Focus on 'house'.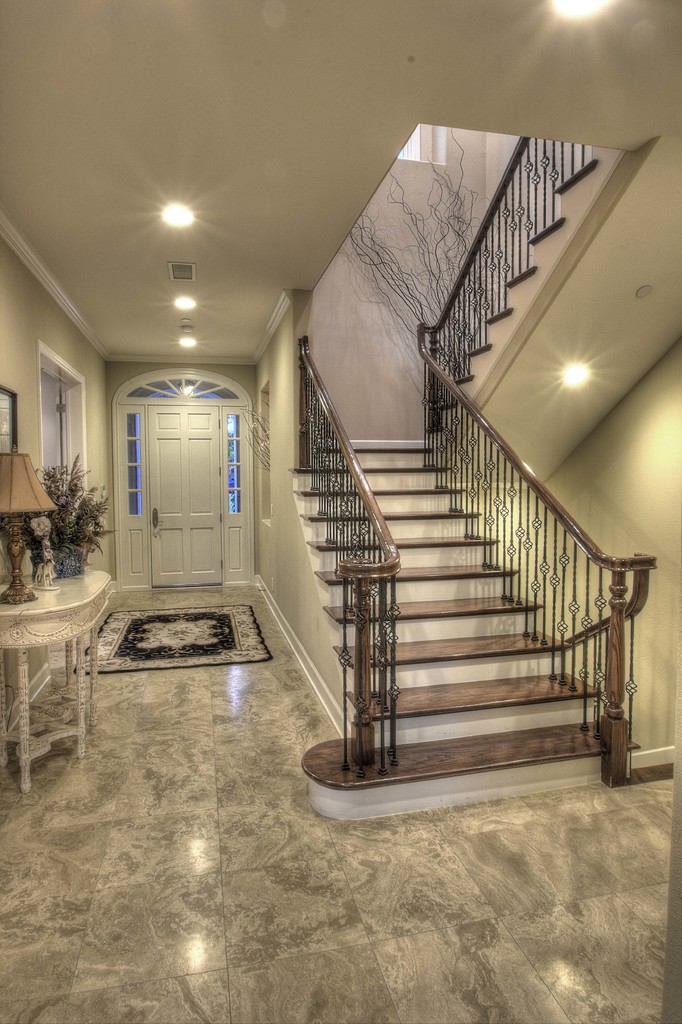
Focused at bbox(0, 3, 681, 1023).
